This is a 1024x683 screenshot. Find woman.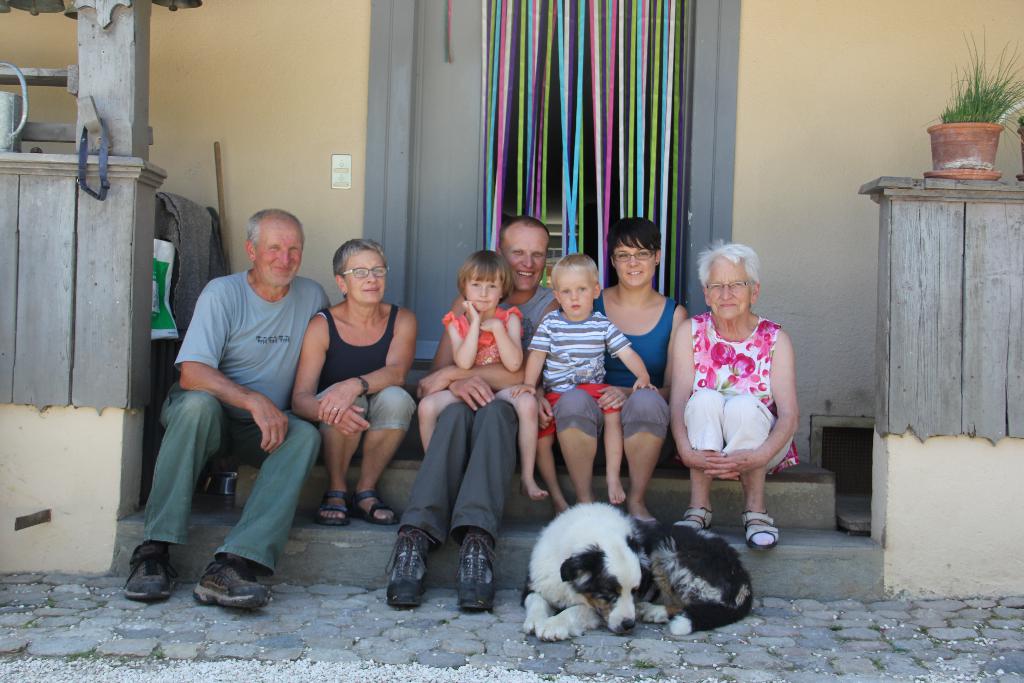
Bounding box: <bbox>291, 231, 422, 532</bbox>.
